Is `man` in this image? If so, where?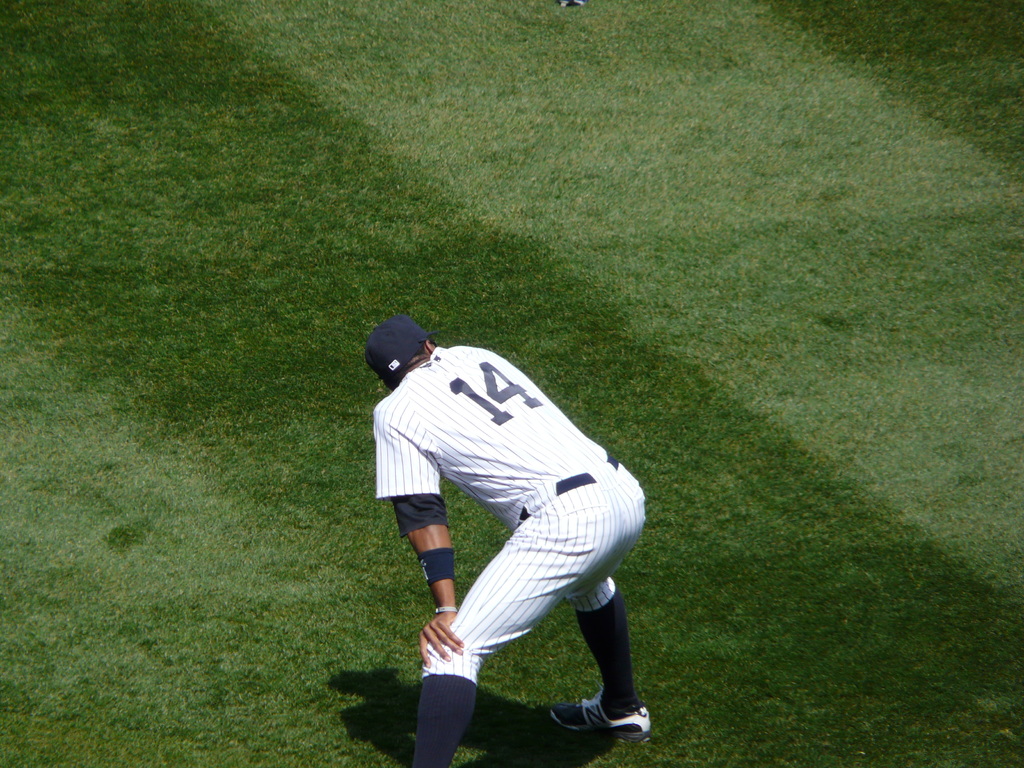
Yes, at bbox(369, 312, 650, 767).
